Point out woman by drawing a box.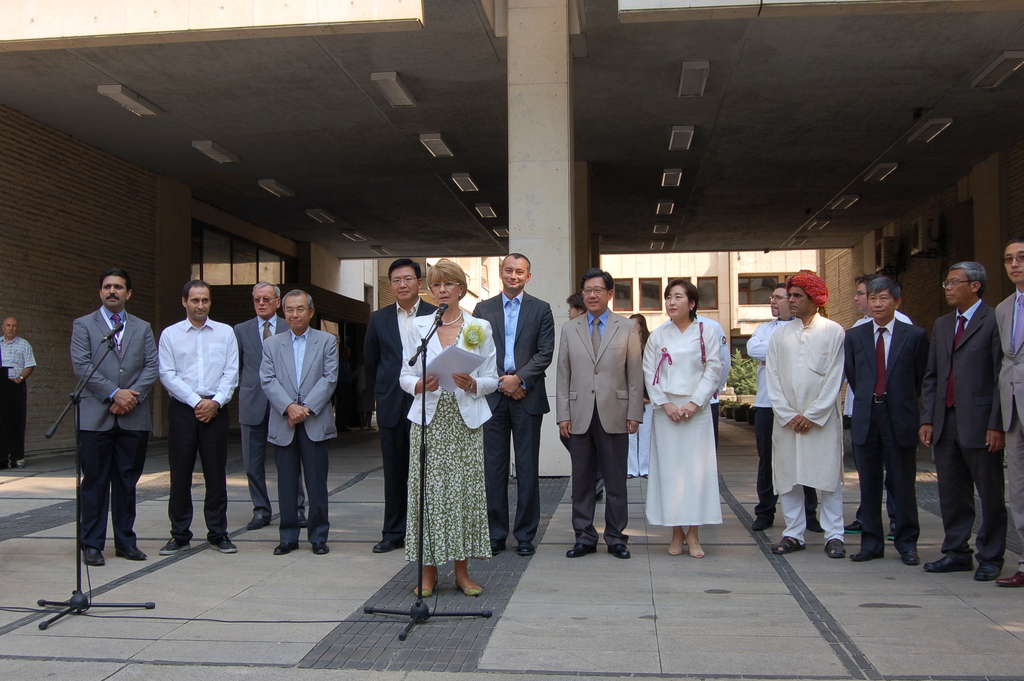
pyautogui.locateOnScreen(393, 291, 502, 603).
